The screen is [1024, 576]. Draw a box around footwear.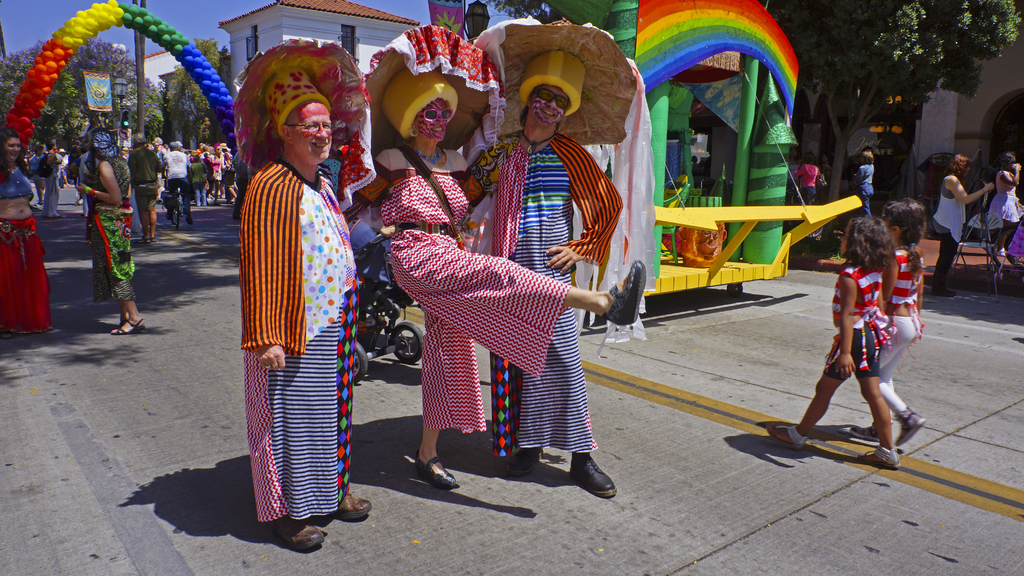
l=897, t=406, r=925, b=448.
